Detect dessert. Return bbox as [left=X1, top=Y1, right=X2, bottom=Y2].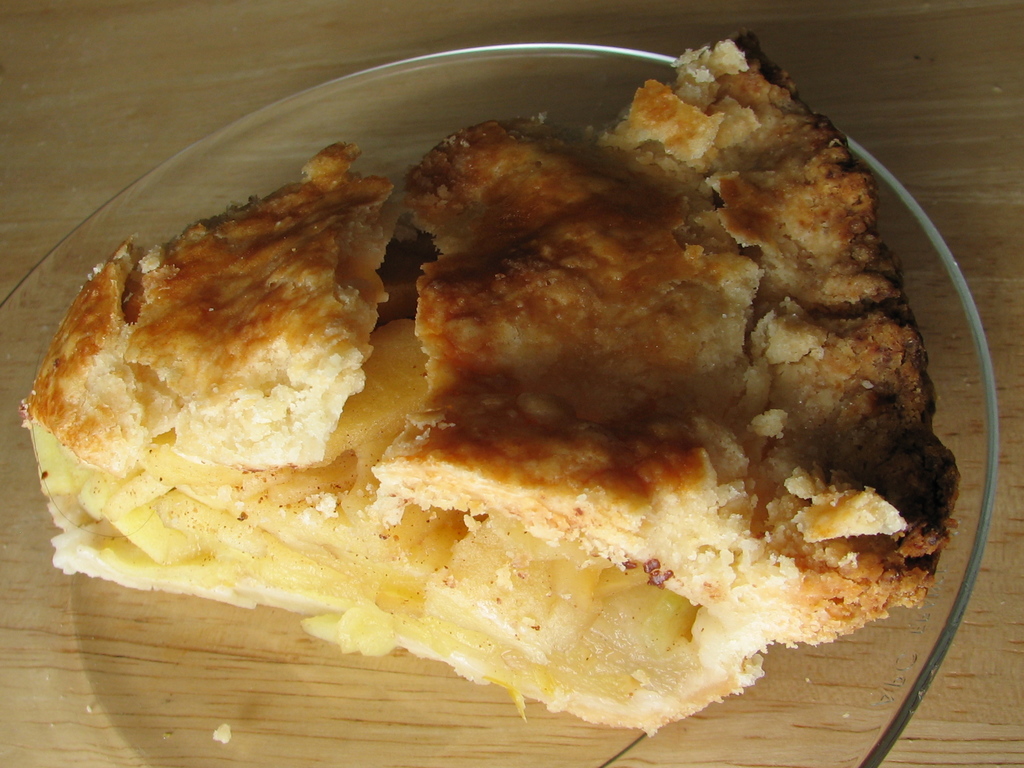
[left=25, top=24, right=963, bottom=732].
